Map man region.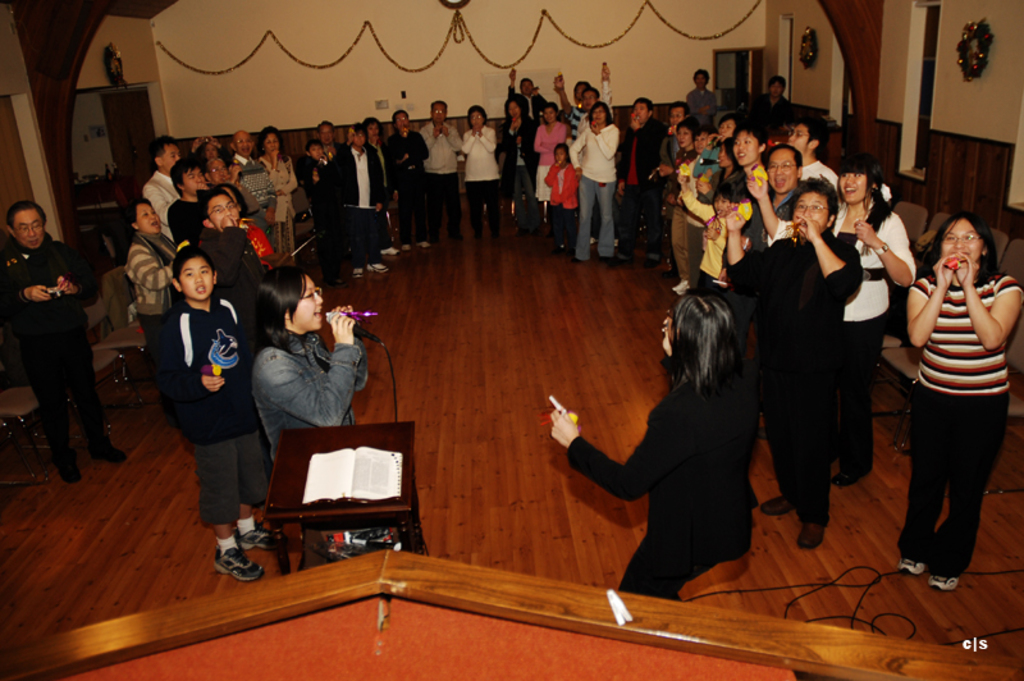
Mapped to 515,68,548,188.
